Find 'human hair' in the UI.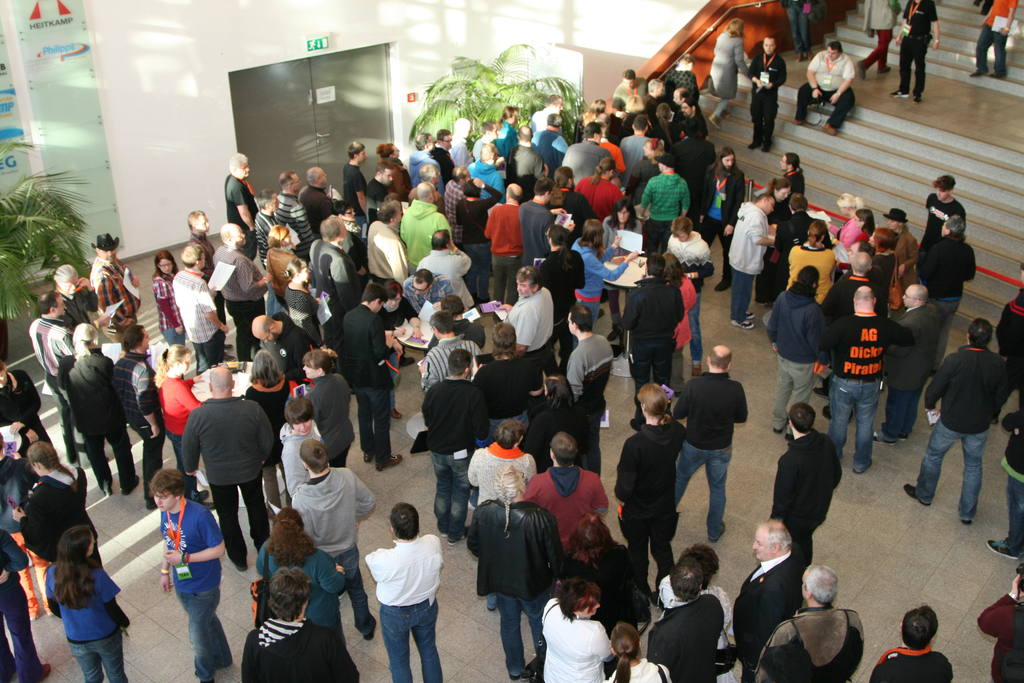
UI element at detection(517, 264, 546, 289).
